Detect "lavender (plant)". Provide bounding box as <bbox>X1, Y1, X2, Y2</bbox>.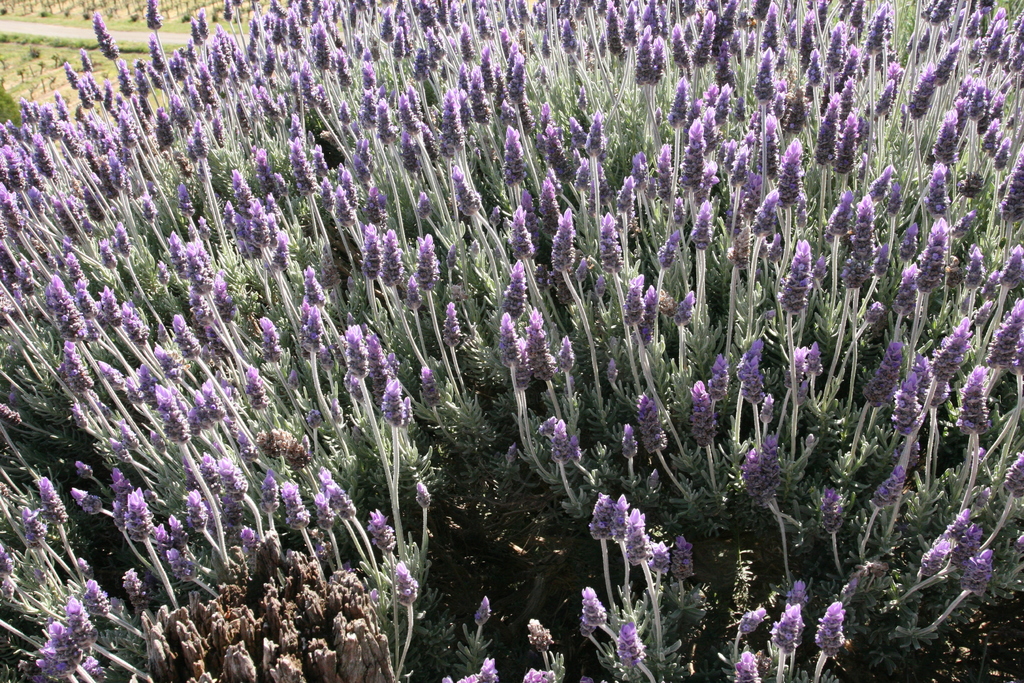
<bbox>754, 36, 778, 106</bbox>.
